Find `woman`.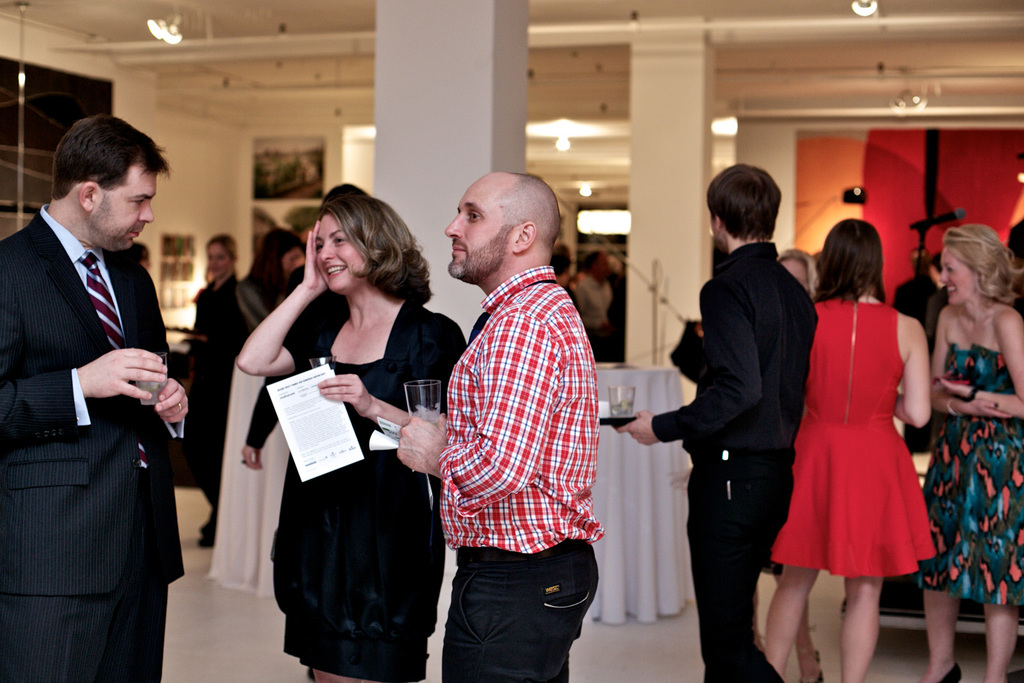
[759,222,935,682].
